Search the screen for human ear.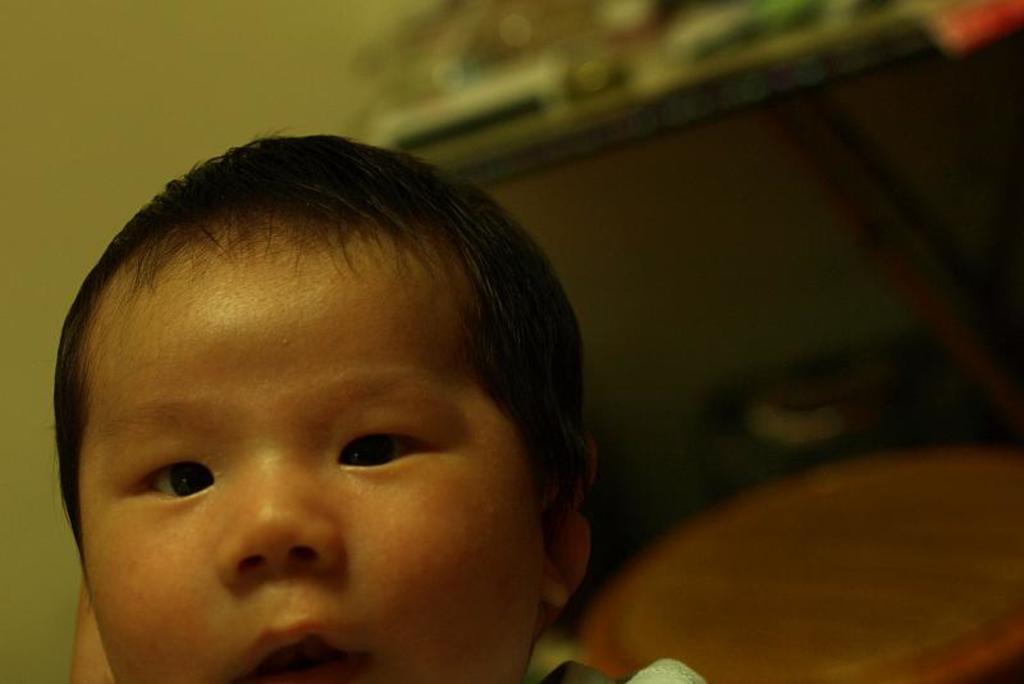
Found at [left=541, top=430, right=602, bottom=605].
